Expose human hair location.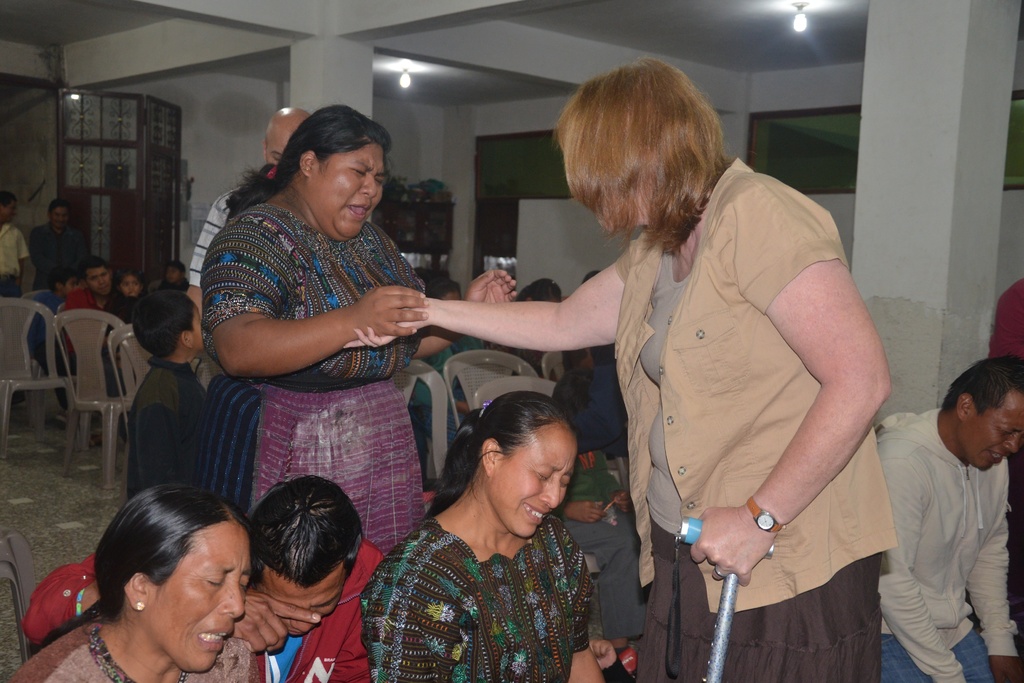
Exposed at [26,480,257,655].
